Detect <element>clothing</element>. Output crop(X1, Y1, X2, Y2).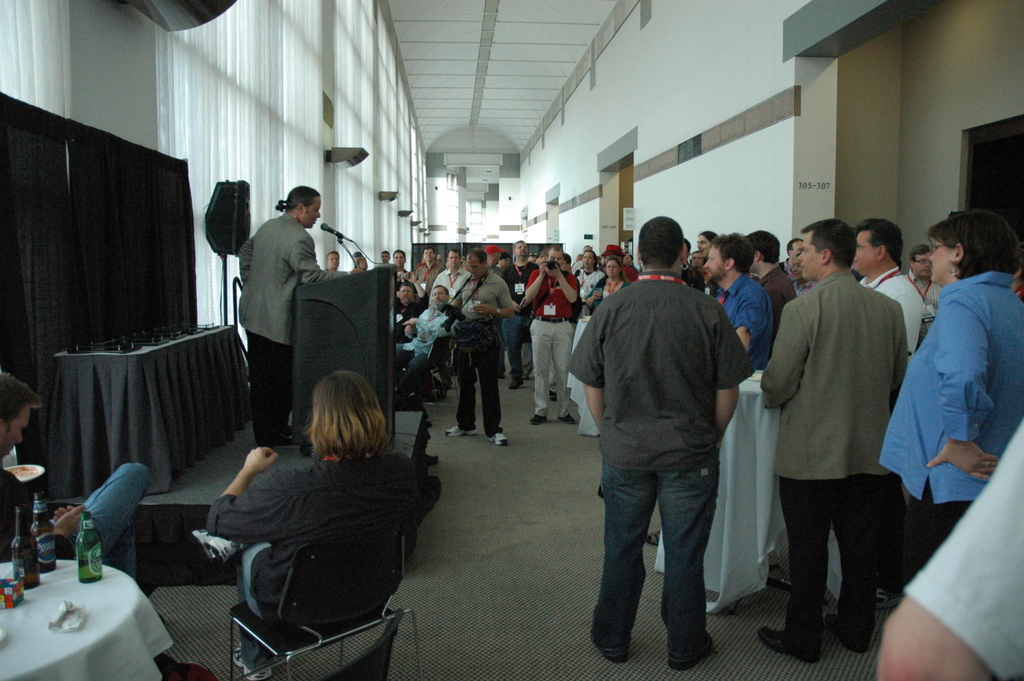
crop(729, 252, 906, 661).
